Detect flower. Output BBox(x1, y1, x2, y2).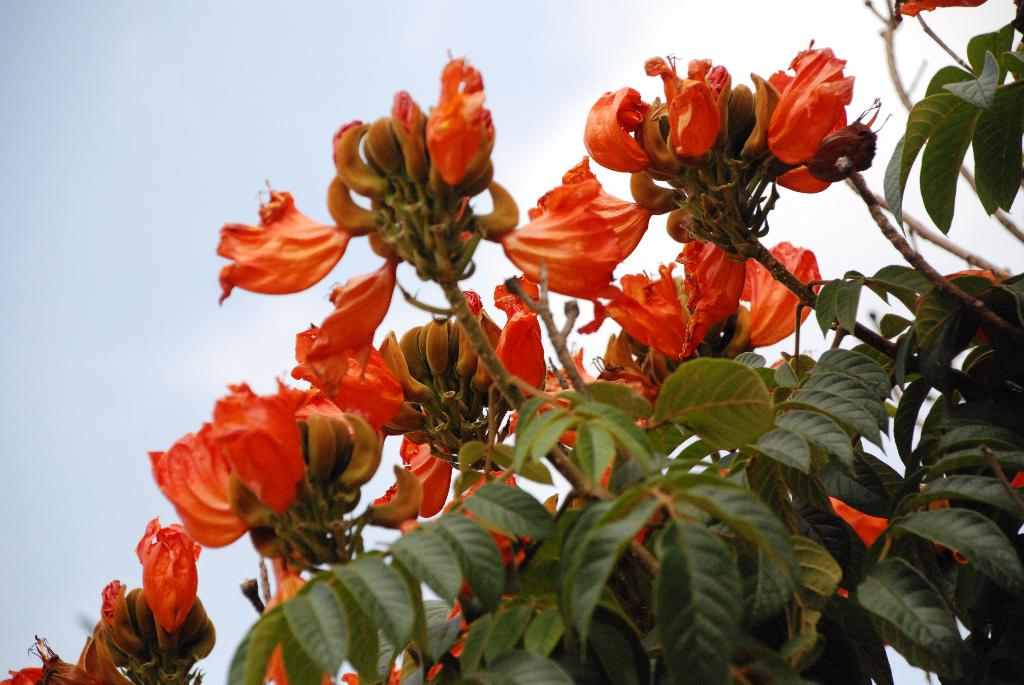
BBox(305, 338, 421, 445).
